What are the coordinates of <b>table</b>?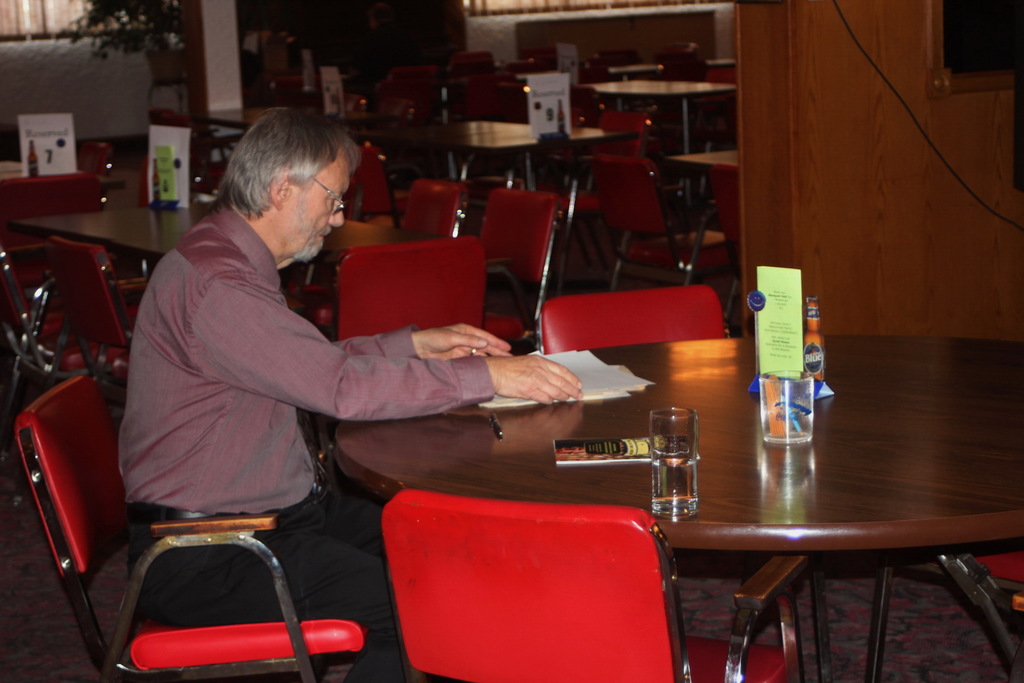
pyautogui.locateOnScreen(319, 287, 1023, 682).
